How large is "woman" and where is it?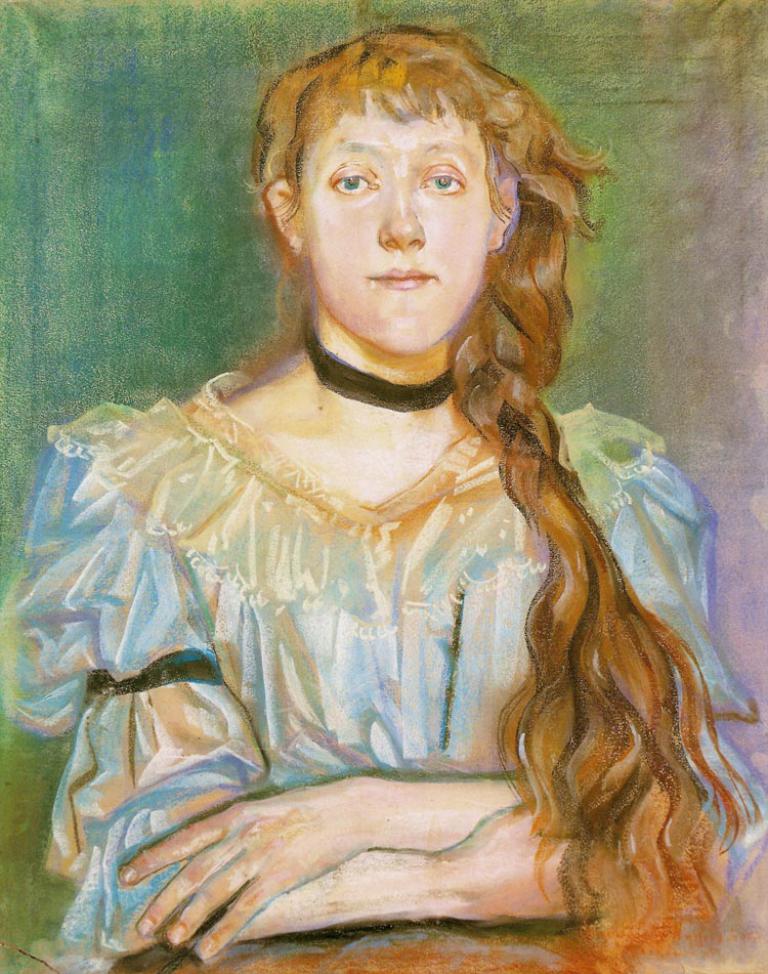
Bounding box: {"x1": 17, "y1": 32, "x2": 727, "y2": 969}.
